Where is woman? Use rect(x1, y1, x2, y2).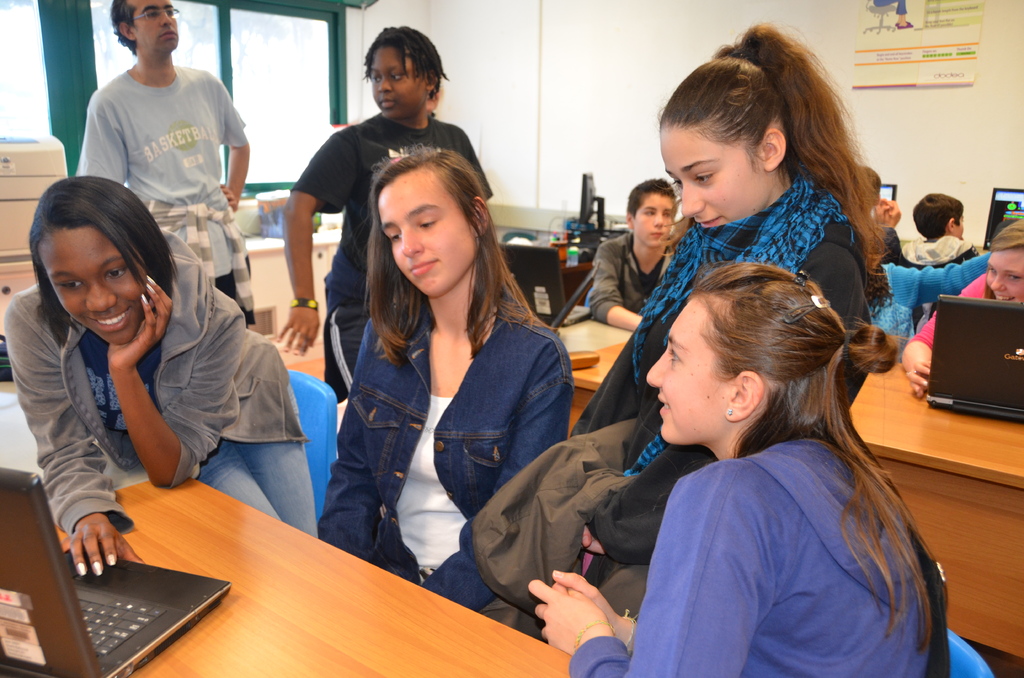
rect(481, 13, 891, 655).
